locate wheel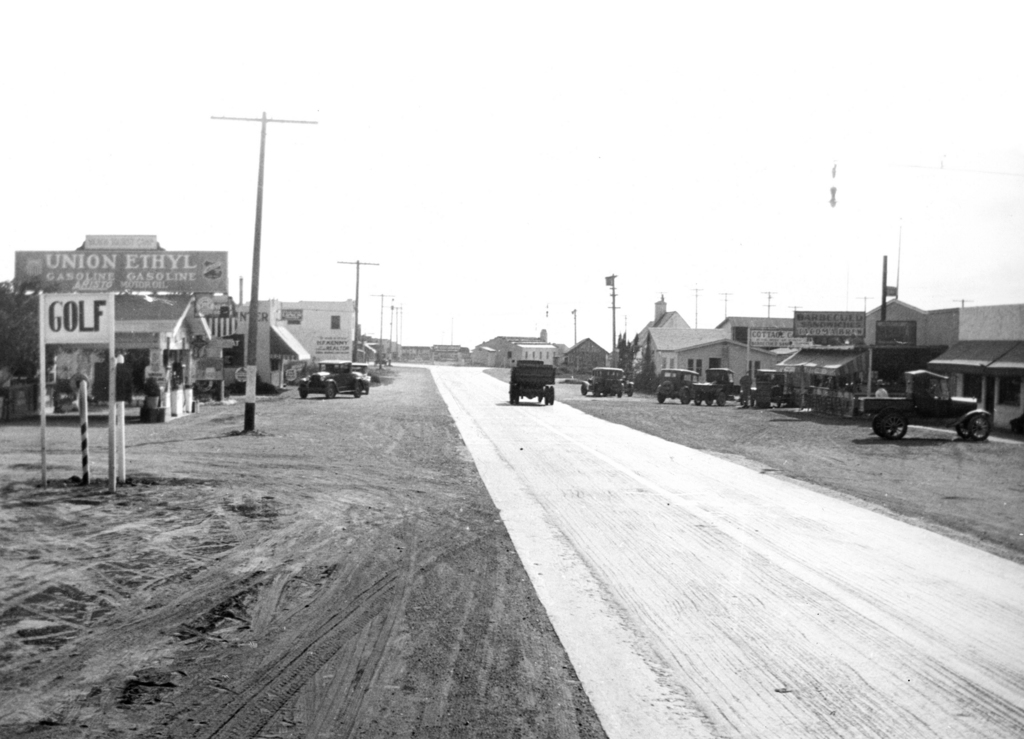
<box>326,384,336,400</box>
